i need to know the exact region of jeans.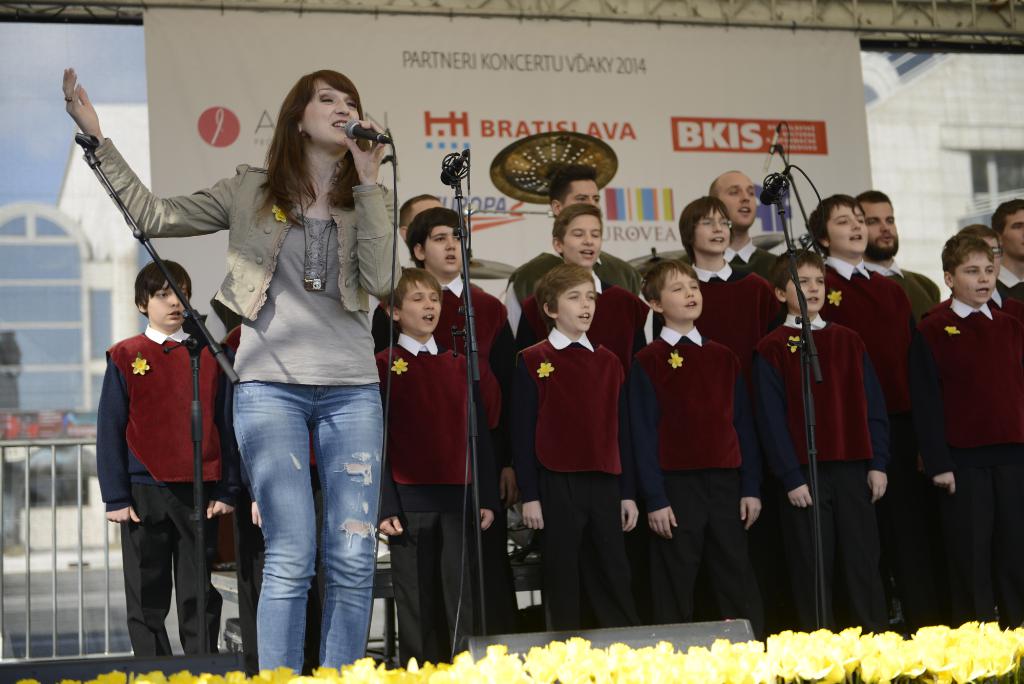
Region: (234, 380, 380, 678).
